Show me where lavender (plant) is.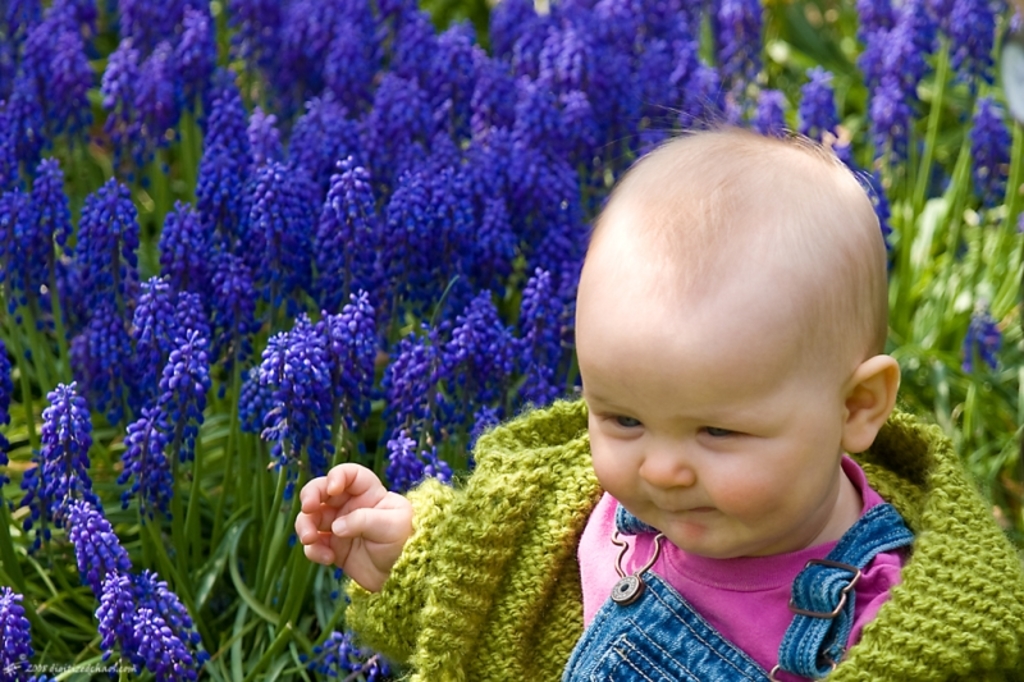
lavender (plant) is at (867,73,910,154).
